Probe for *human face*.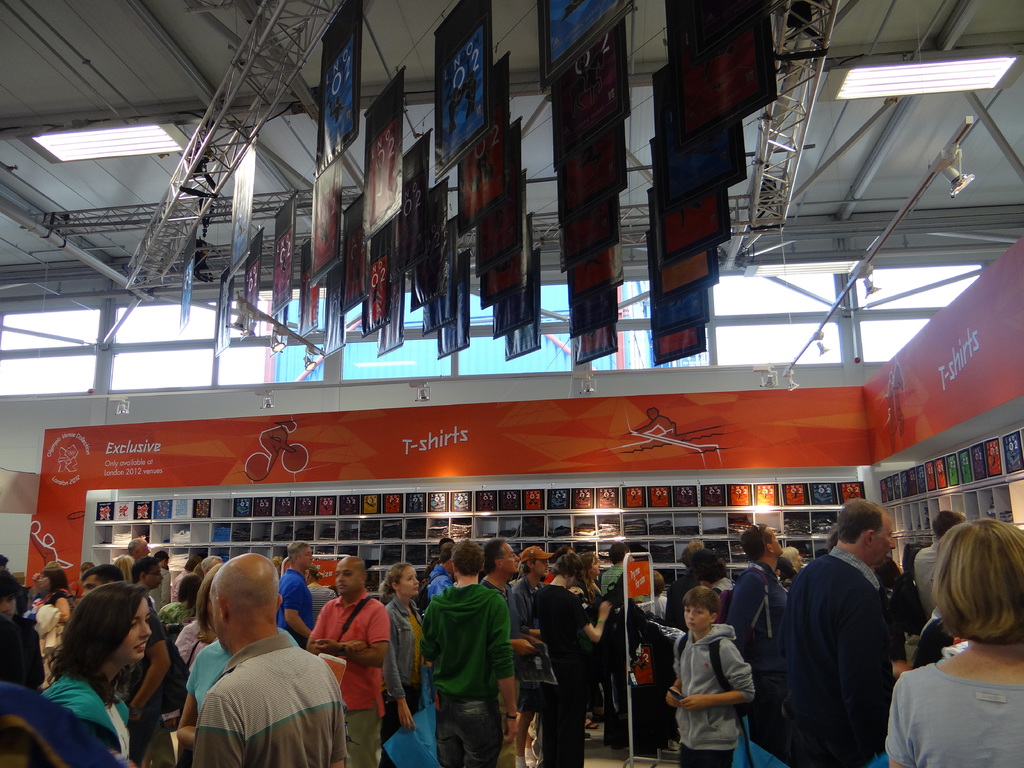
Probe result: l=300, t=545, r=314, b=569.
